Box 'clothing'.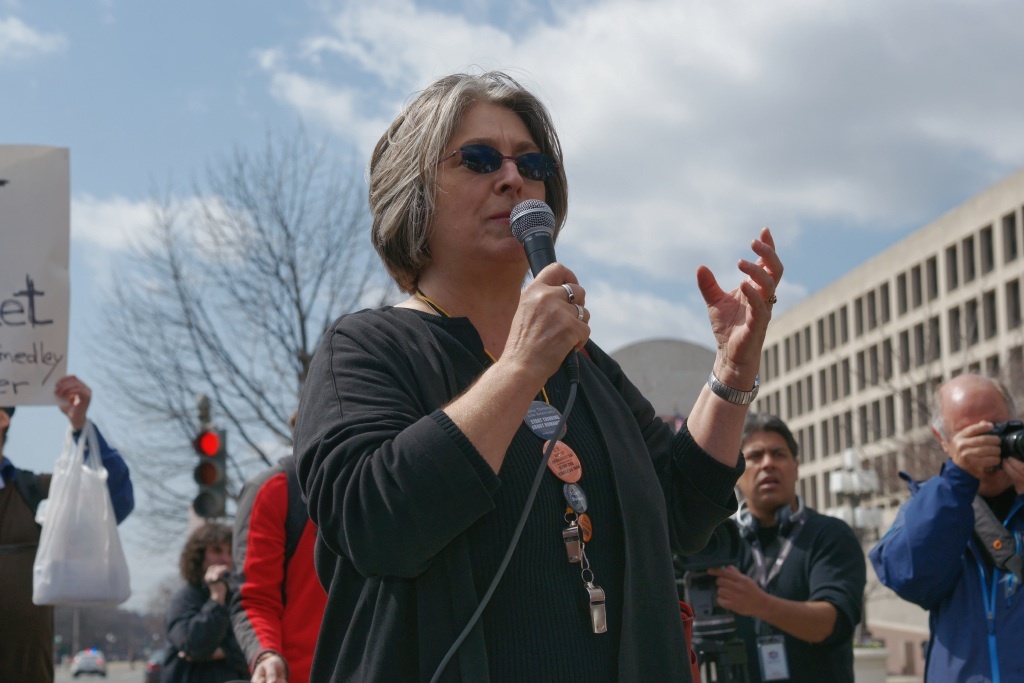
164:579:246:682.
